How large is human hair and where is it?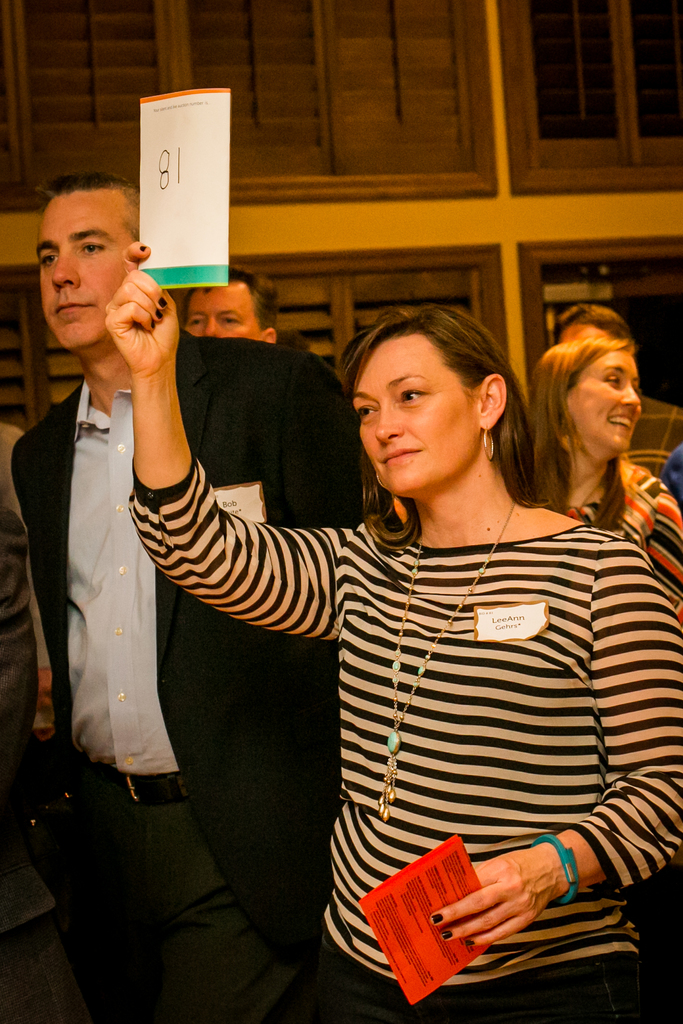
Bounding box: select_region(179, 266, 278, 335).
